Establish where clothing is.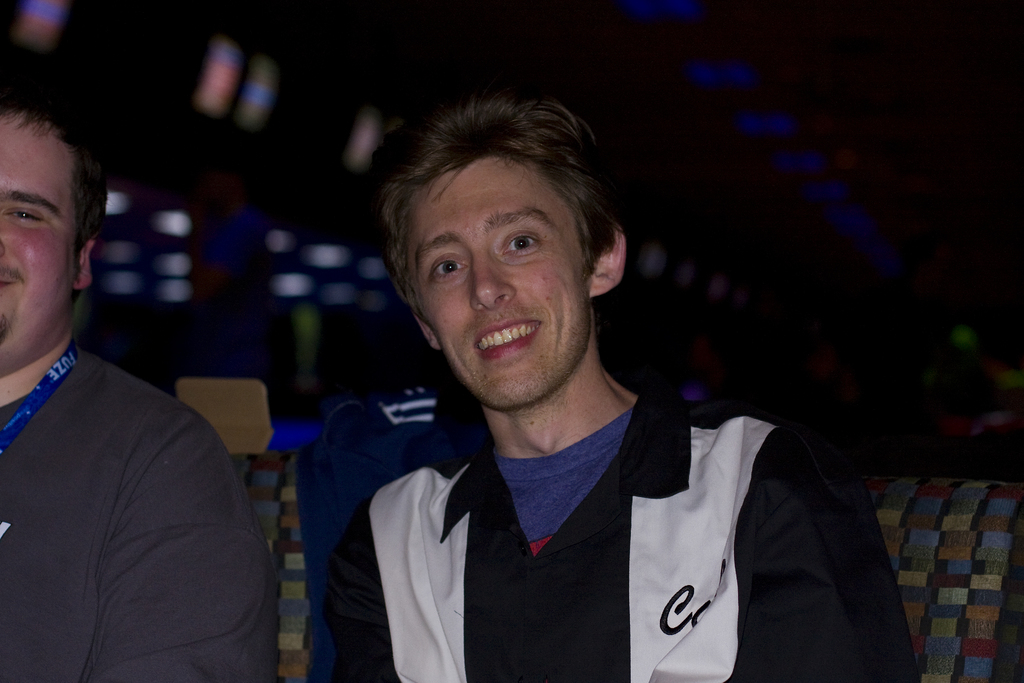
Established at {"left": 300, "top": 352, "right": 897, "bottom": 676}.
